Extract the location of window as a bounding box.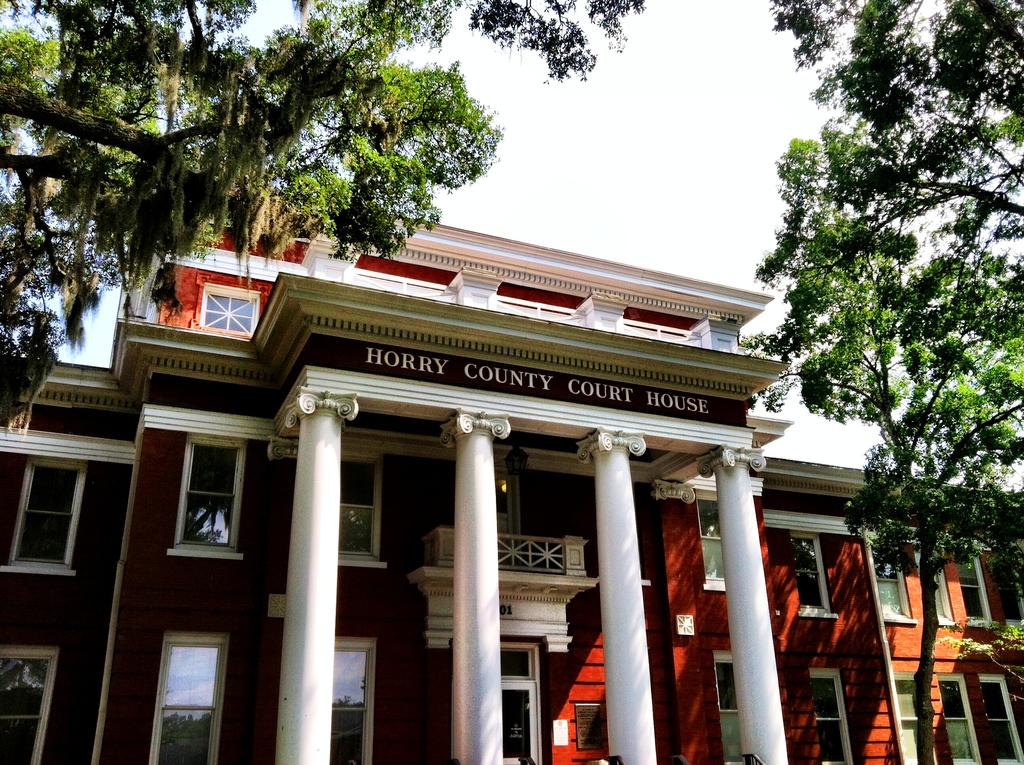
box=[955, 553, 993, 629].
